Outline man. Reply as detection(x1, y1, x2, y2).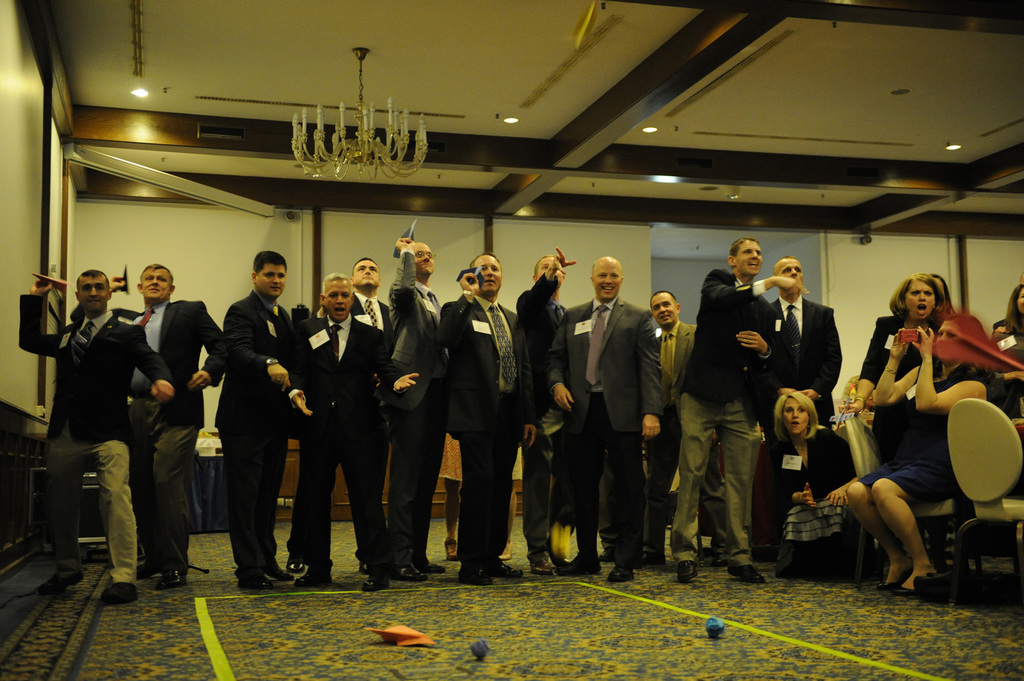
detection(32, 260, 159, 601).
